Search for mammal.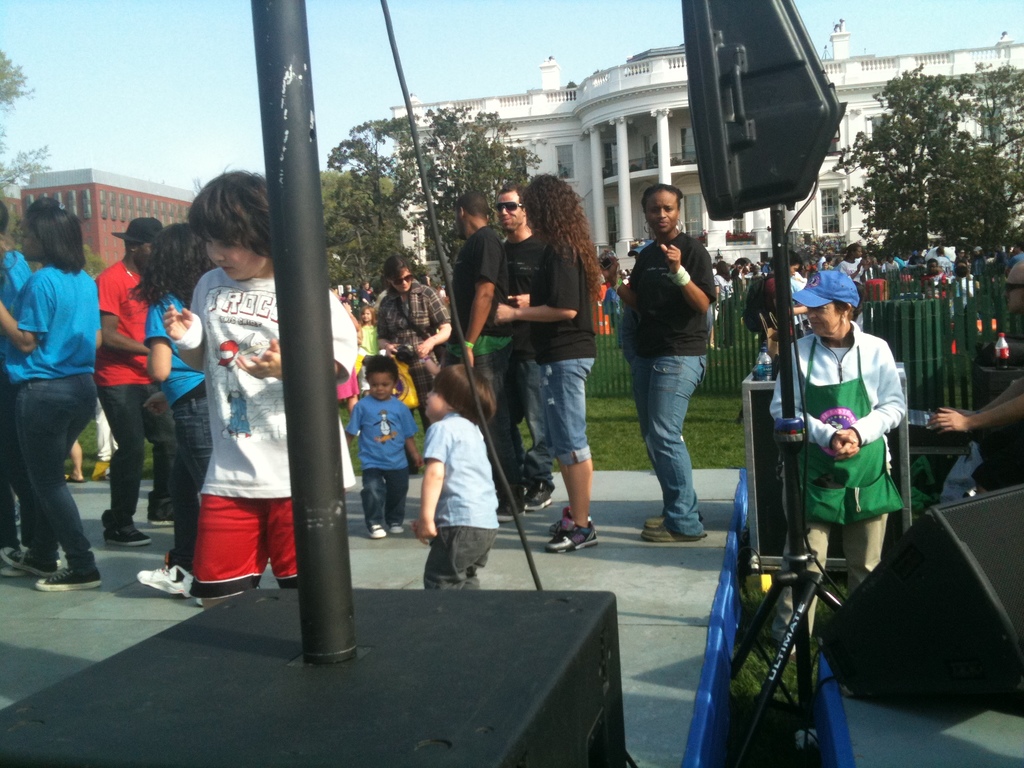
Found at (166,164,360,609).
